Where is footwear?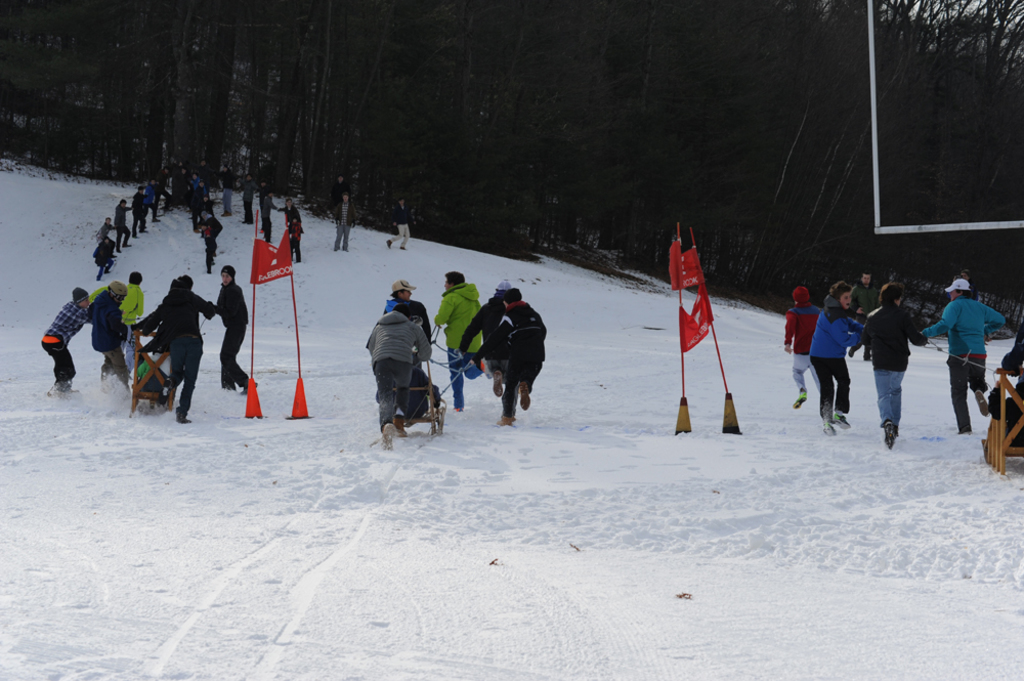
bbox=(886, 420, 905, 437).
